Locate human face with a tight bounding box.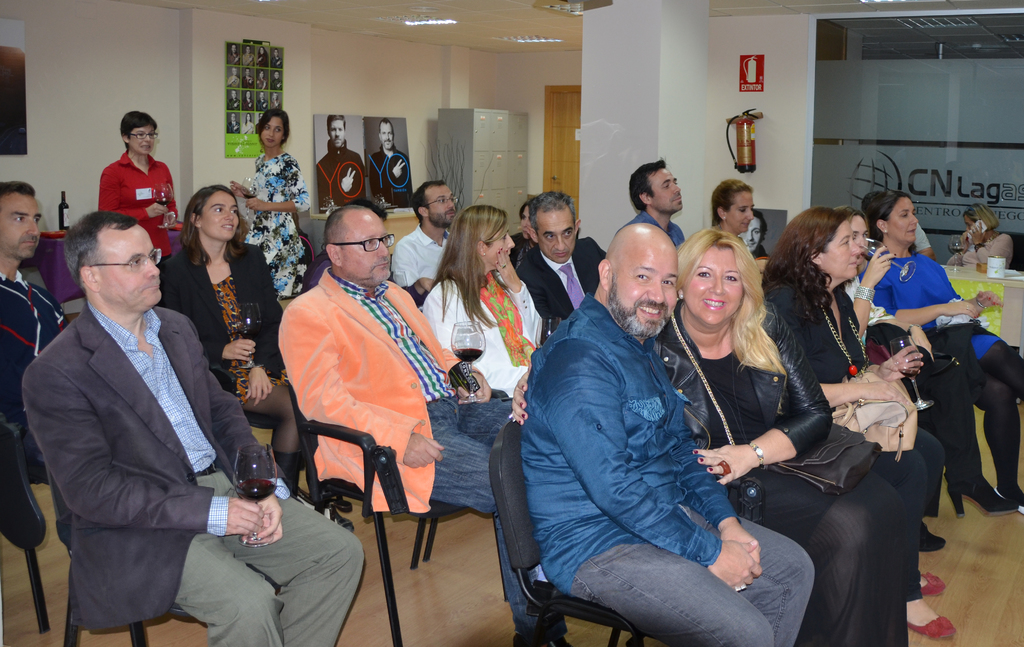
{"left": 852, "top": 215, "right": 869, "bottom": 266}.
